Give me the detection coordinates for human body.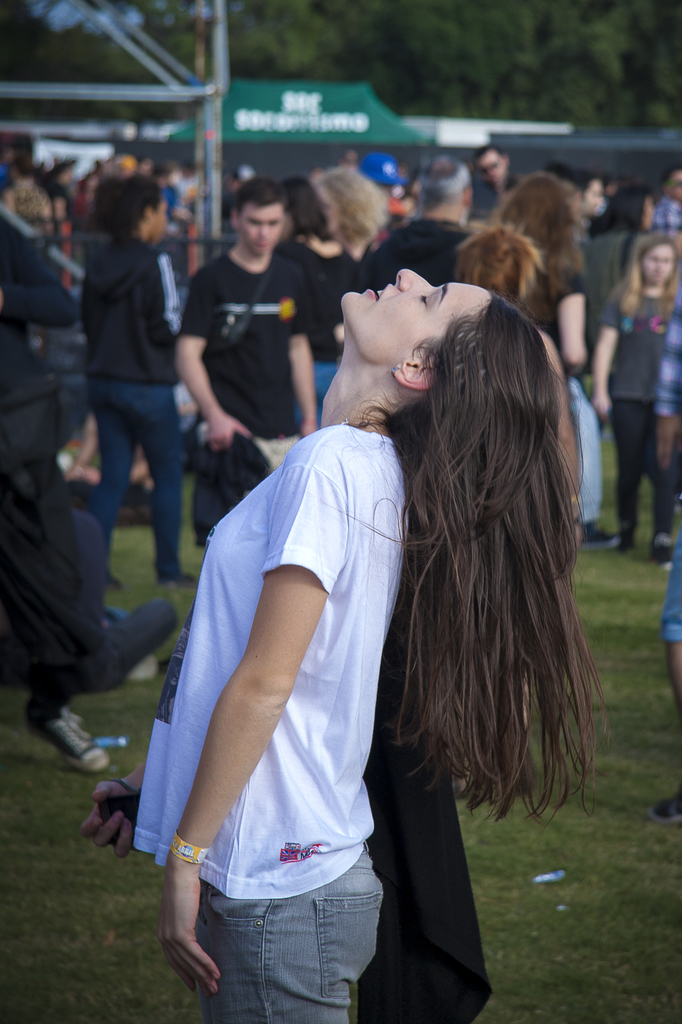
(x1=161, y1=168, x2=532, y2=1023).
